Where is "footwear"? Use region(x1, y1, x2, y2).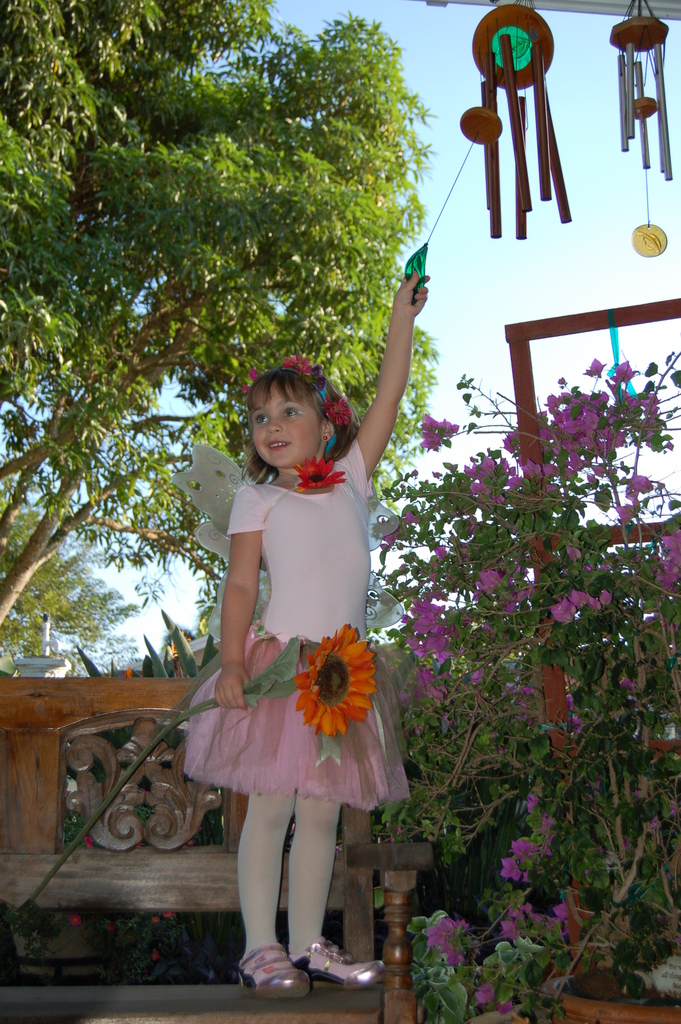
region(233, 944, 320, 1000).
